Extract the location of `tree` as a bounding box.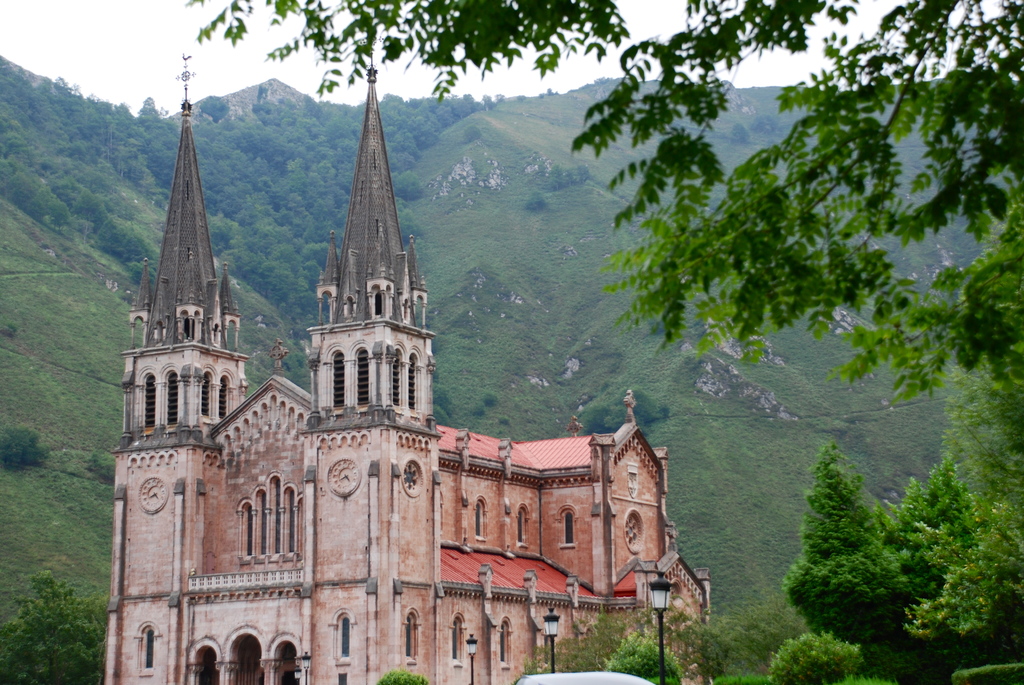
[764,416,1003,652].
